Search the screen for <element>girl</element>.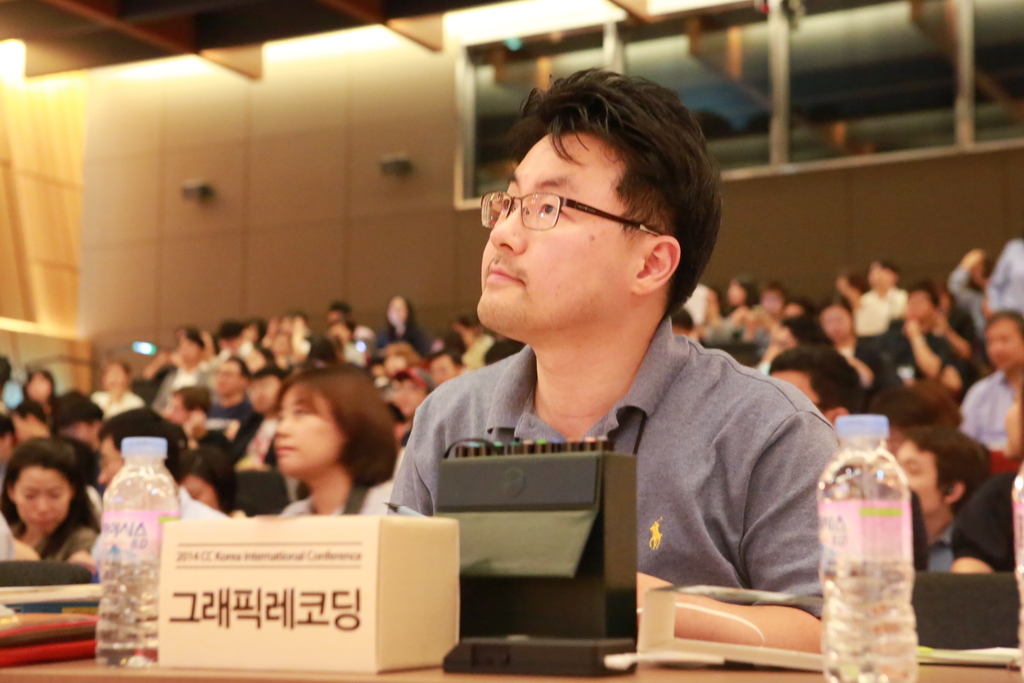
Found at [left=22, top=368, right=63, bottom=415].
